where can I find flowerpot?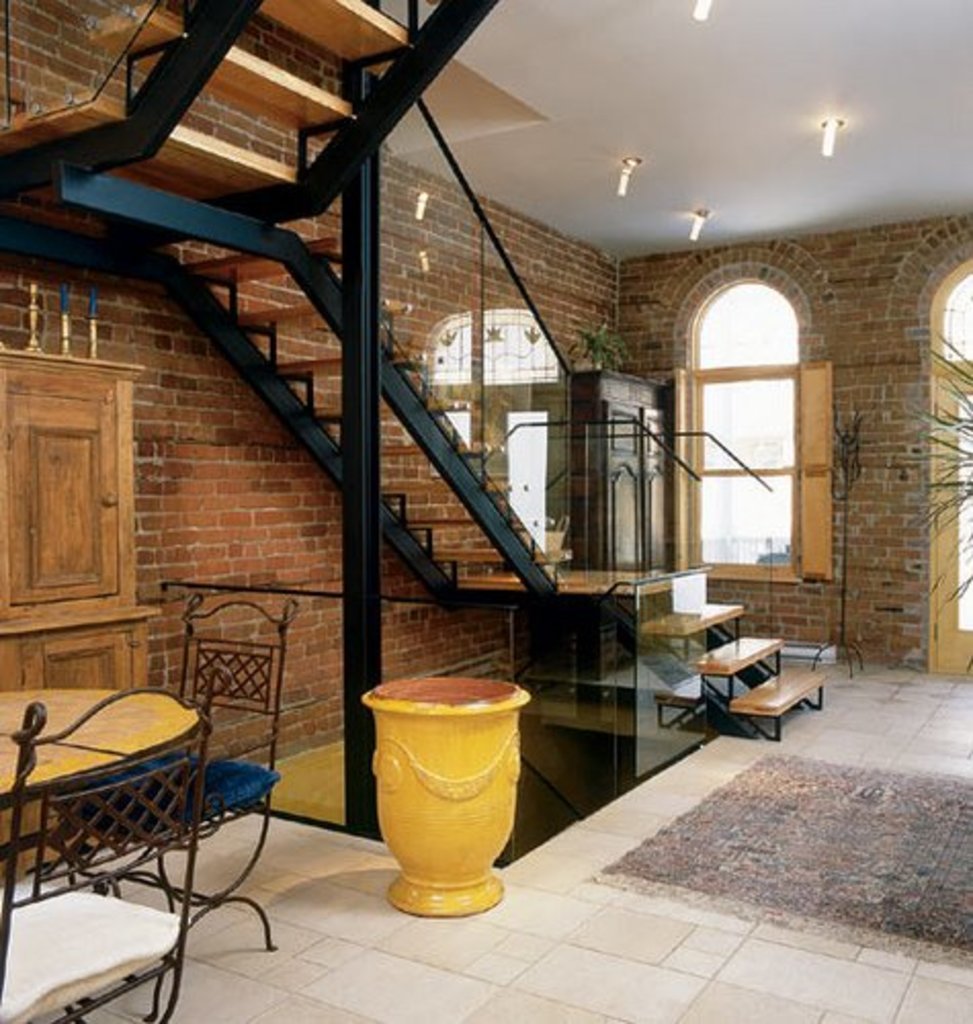
You can find it at 361 690 537 928.
